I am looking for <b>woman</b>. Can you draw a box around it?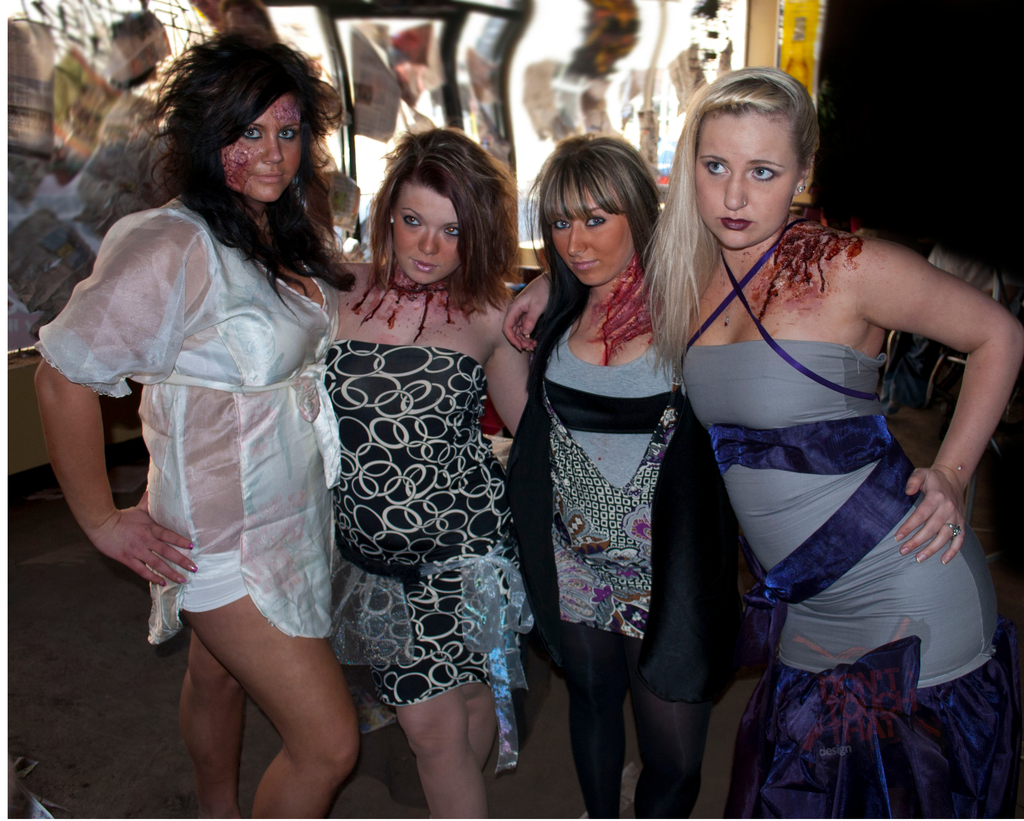
Sure, the bounding box is BBox(301, 132, 552, 820).
